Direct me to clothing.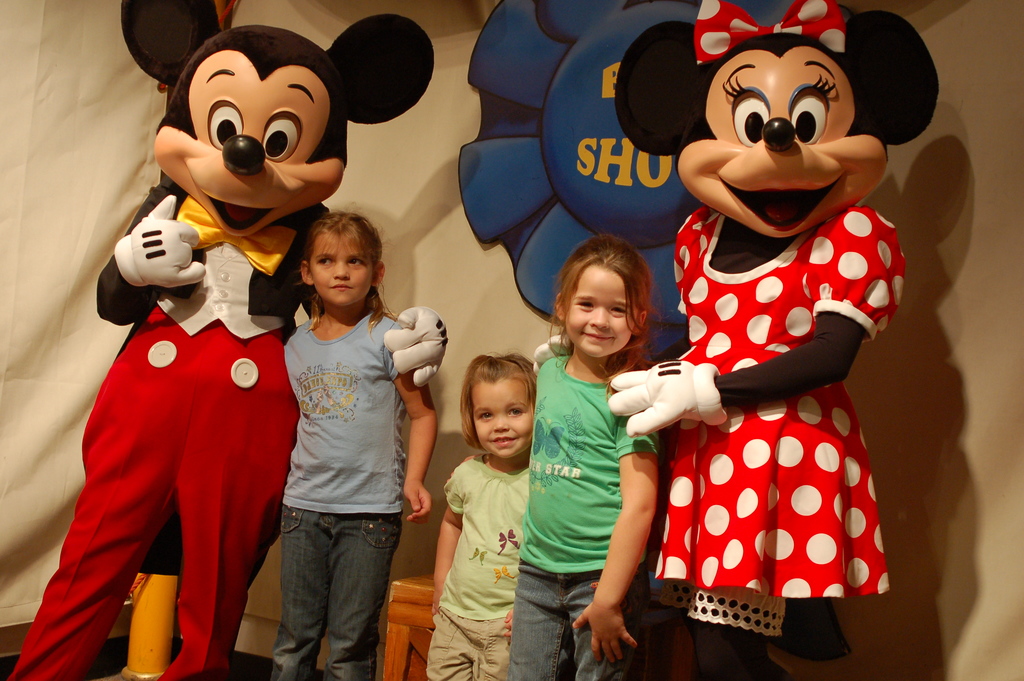
Direction: pyautogui.locateOnScreen(431, 455, 527, 680).
